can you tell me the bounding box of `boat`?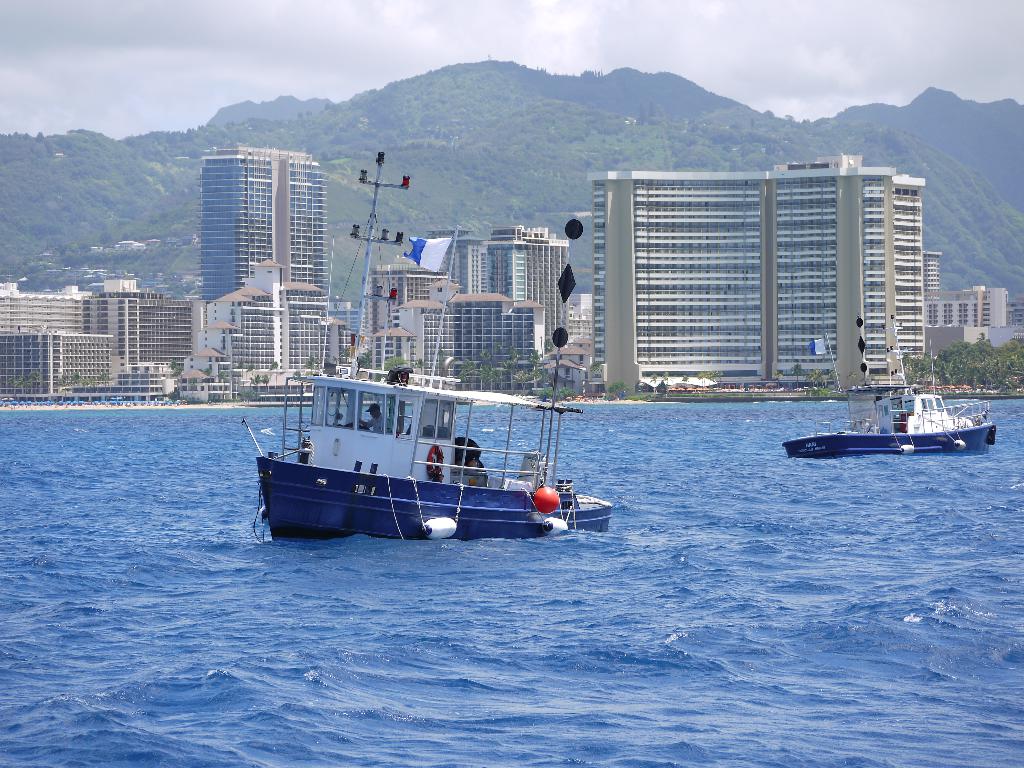
[788, 389, 975, 463].
